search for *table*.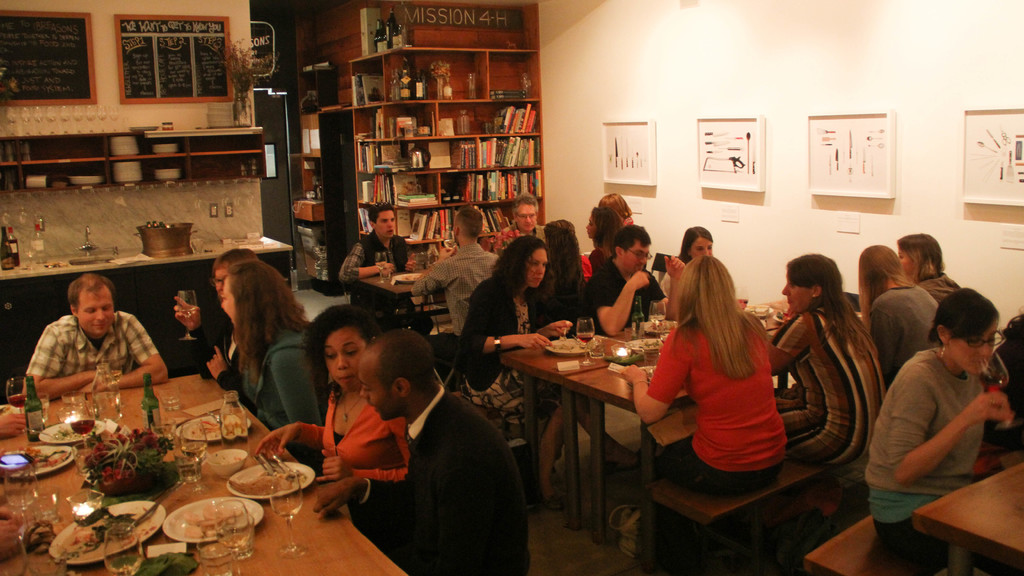
Found at region(478, 317, 703, 536).
